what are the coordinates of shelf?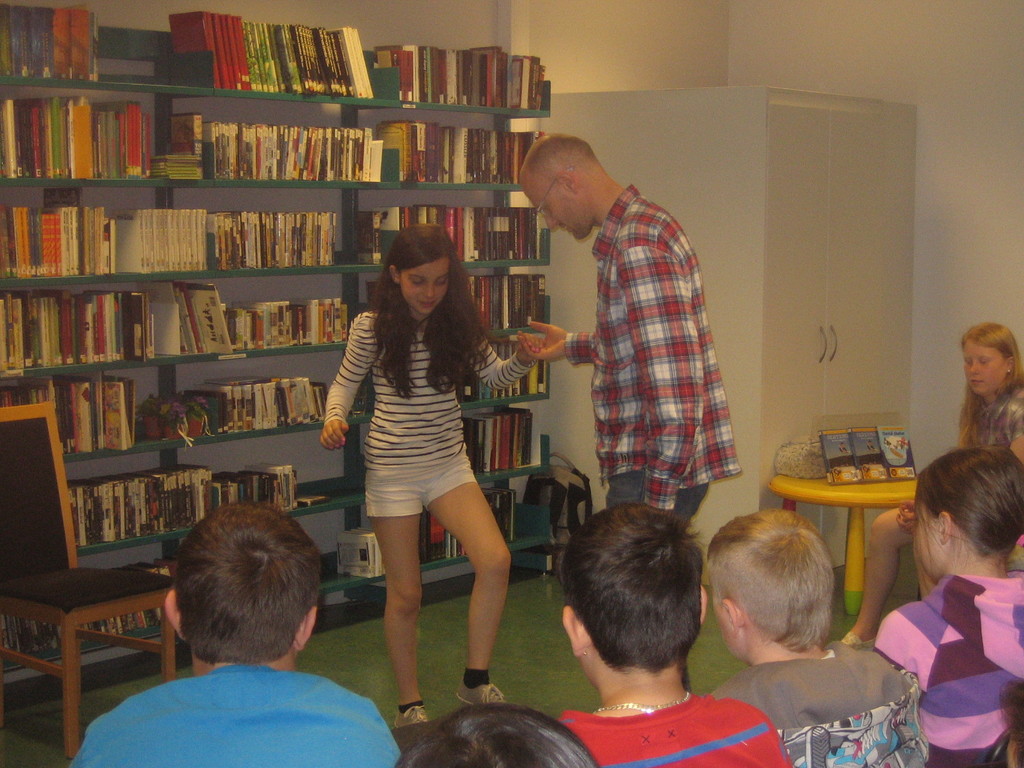
[x1=0, y1=0, x2=555, y2=712].
